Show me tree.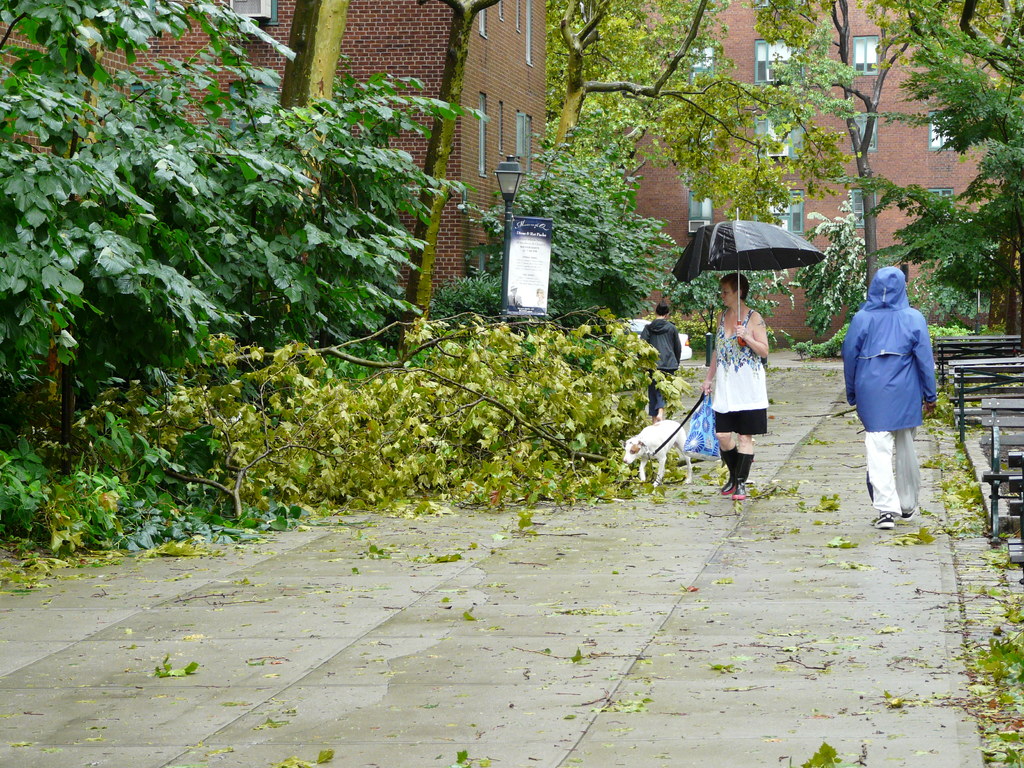
tree is here: <bbox>851, 0, 1023, 335</bbox>.
